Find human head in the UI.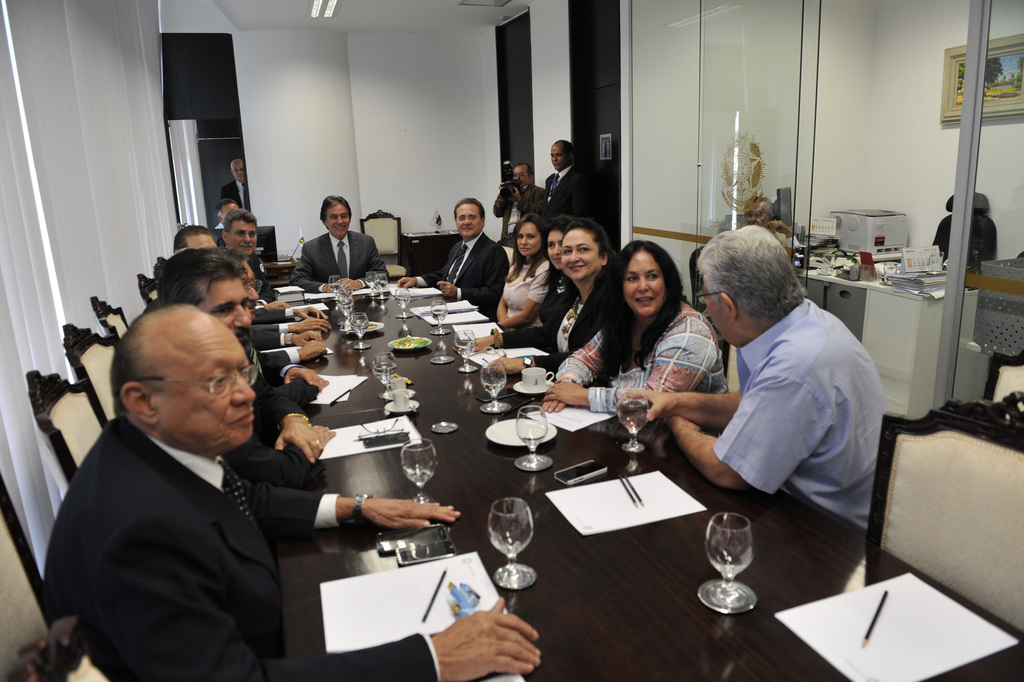
UI element at bbox=(174, 227, 220, 250).
